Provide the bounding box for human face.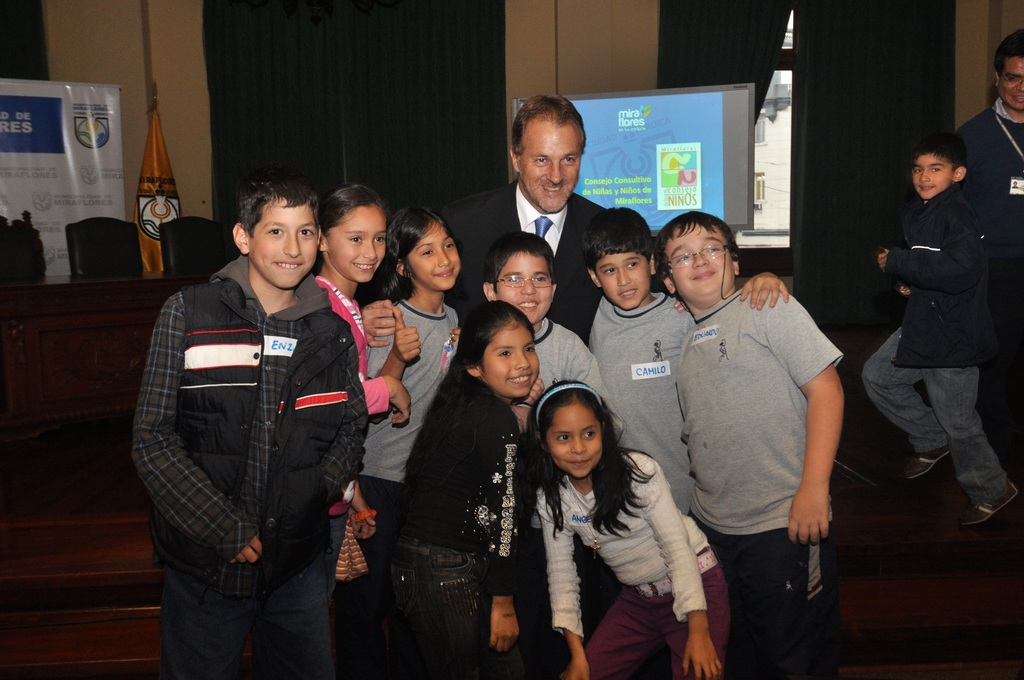
select_region(325, 207, 384, 283).
